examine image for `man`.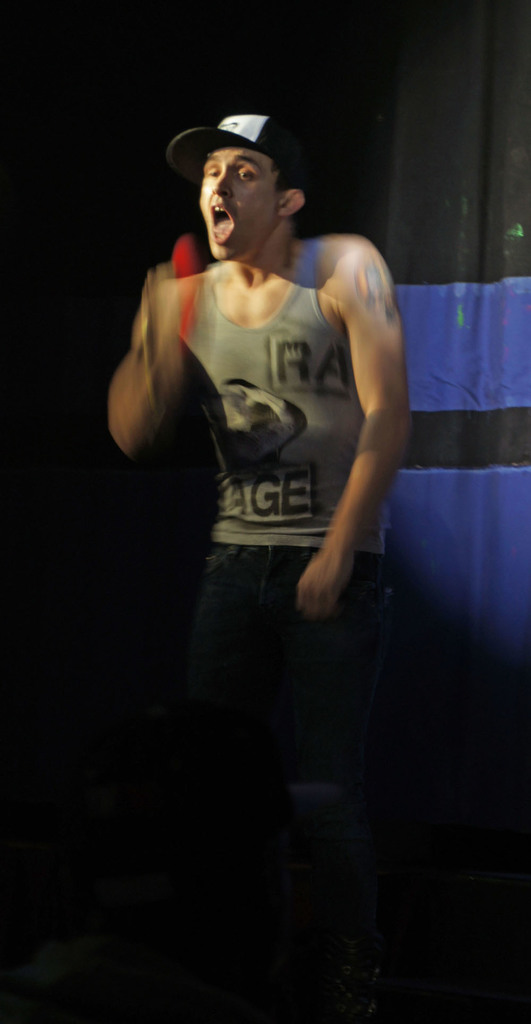
Examination result: 110,110,412,748.
